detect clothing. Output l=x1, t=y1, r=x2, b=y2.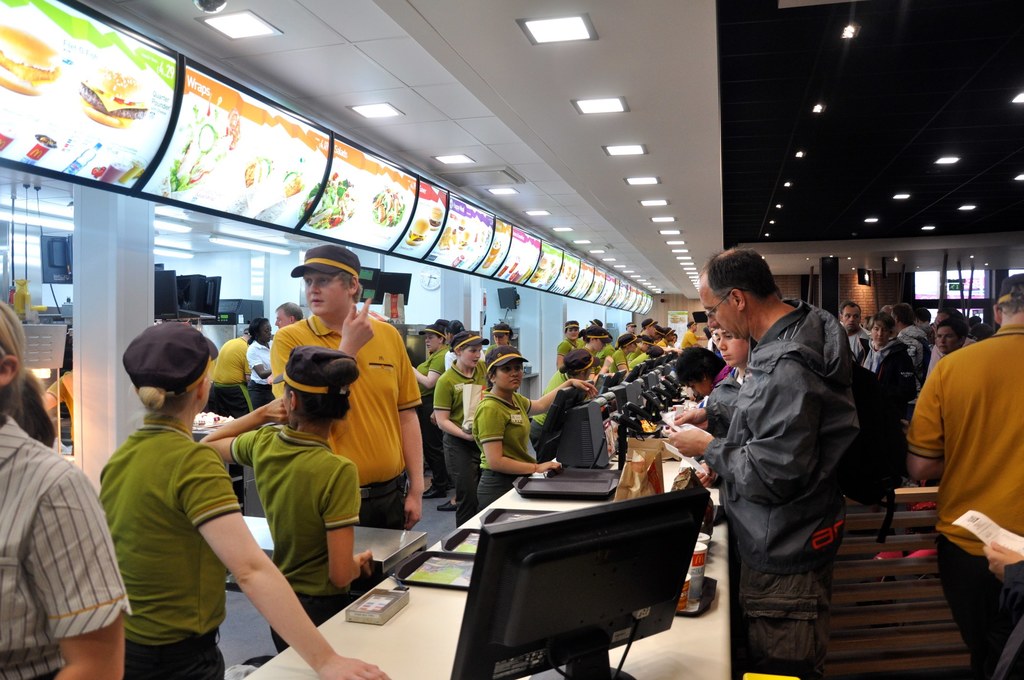
l=553, t=337, r=569, b=375.
